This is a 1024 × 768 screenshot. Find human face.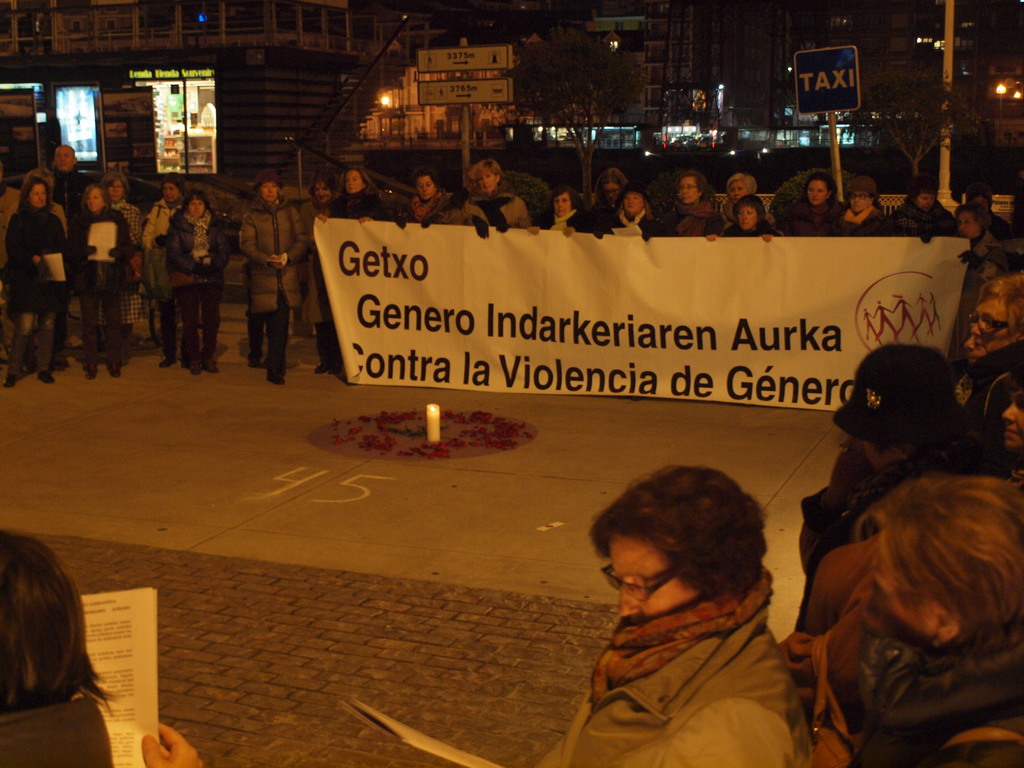
Bounding box: box=[408, 197, 422, 212].
